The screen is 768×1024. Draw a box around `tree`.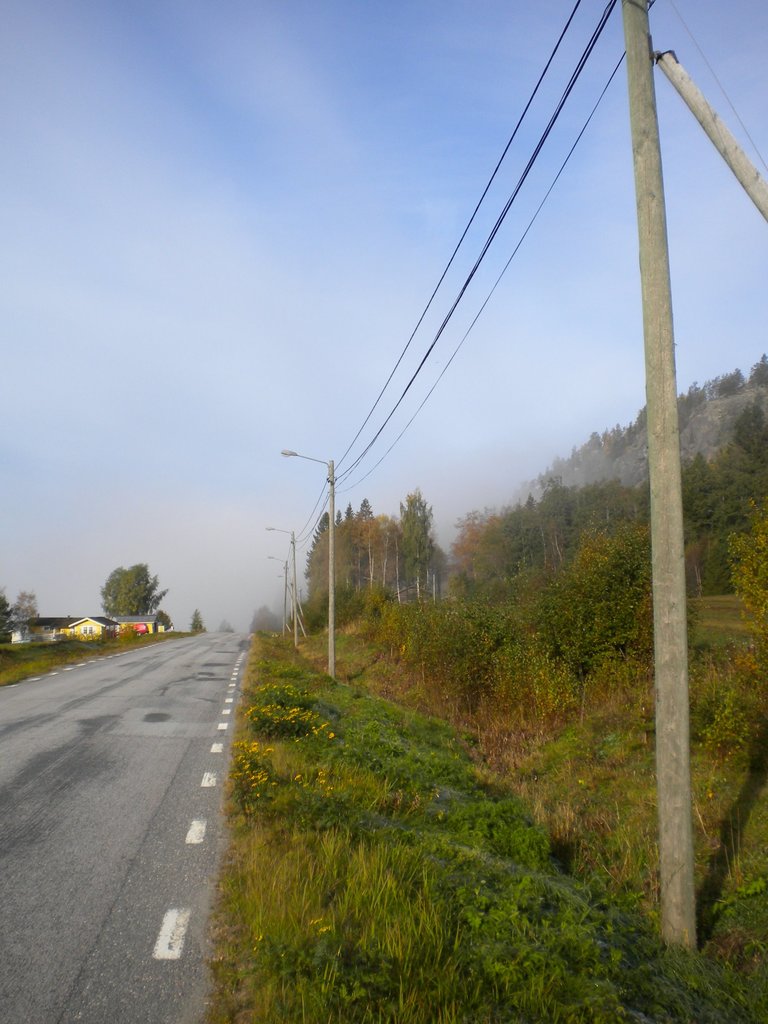
246, 607, 282, 638.
